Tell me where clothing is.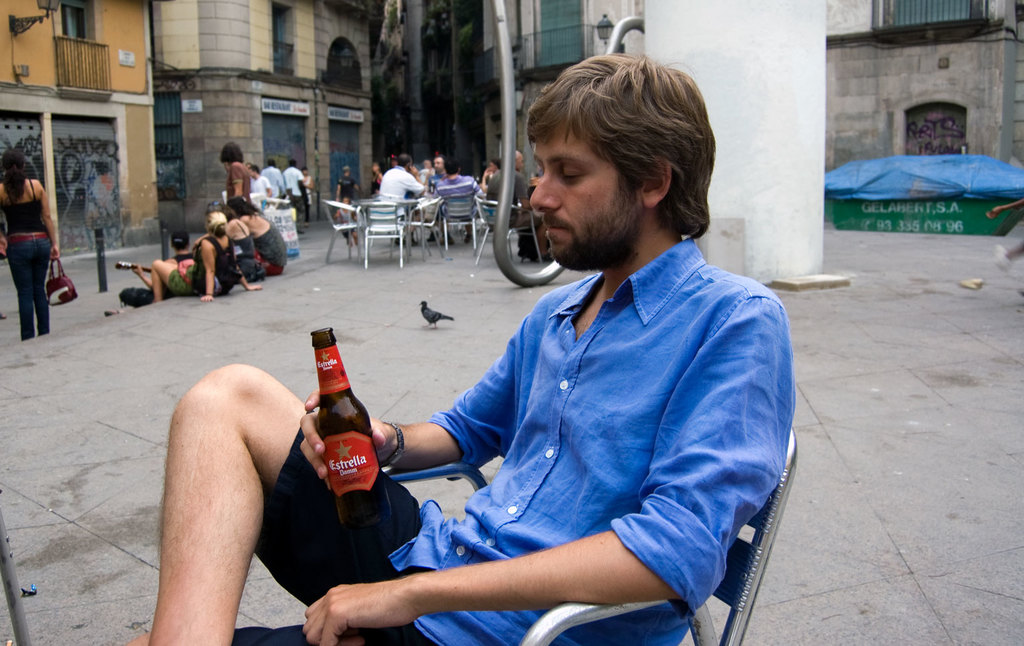
clothing is at bbox=(389, 237, 795, 645).
